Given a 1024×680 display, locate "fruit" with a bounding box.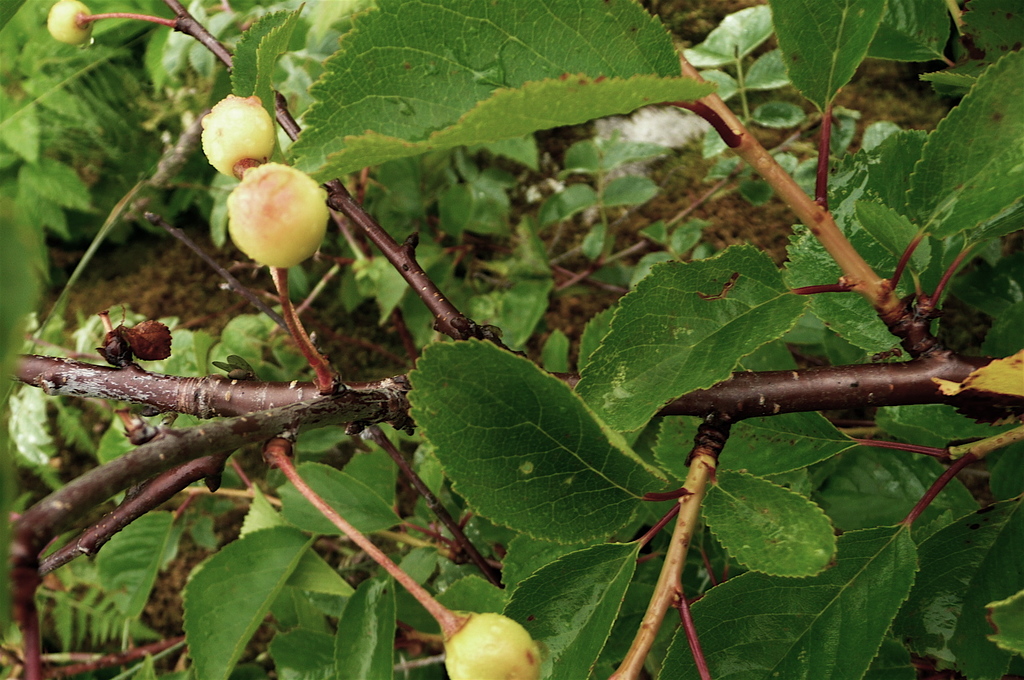
Located: crop(45, 0, 95, 45).
